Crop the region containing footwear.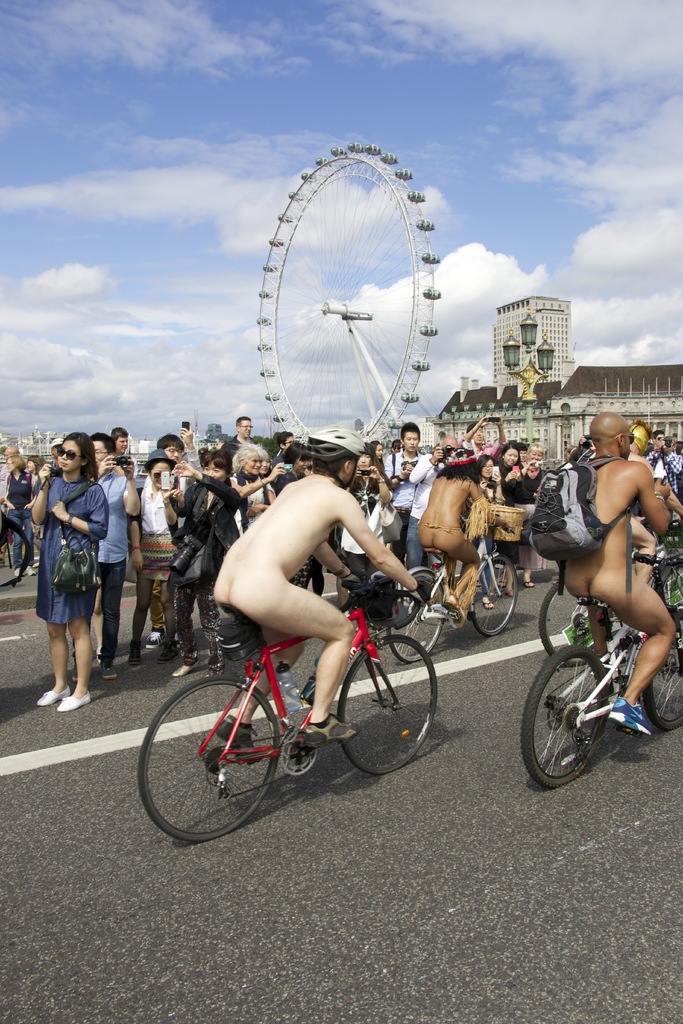
Crop region: BBox(58, 691, 93, 712).
